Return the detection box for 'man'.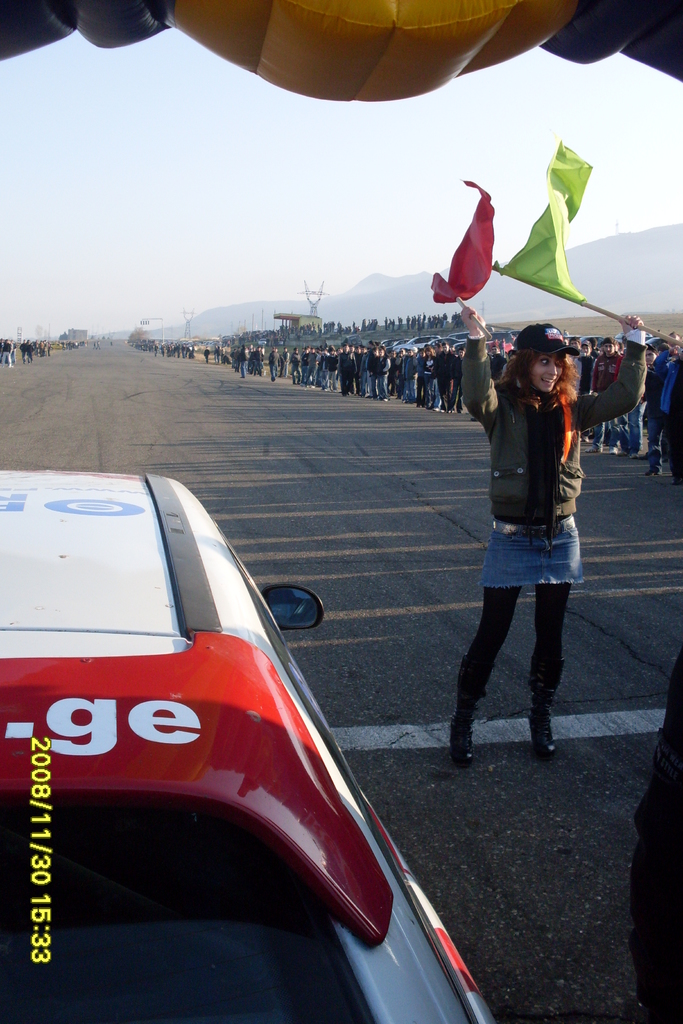
crop(204, 345, 214, 360).
